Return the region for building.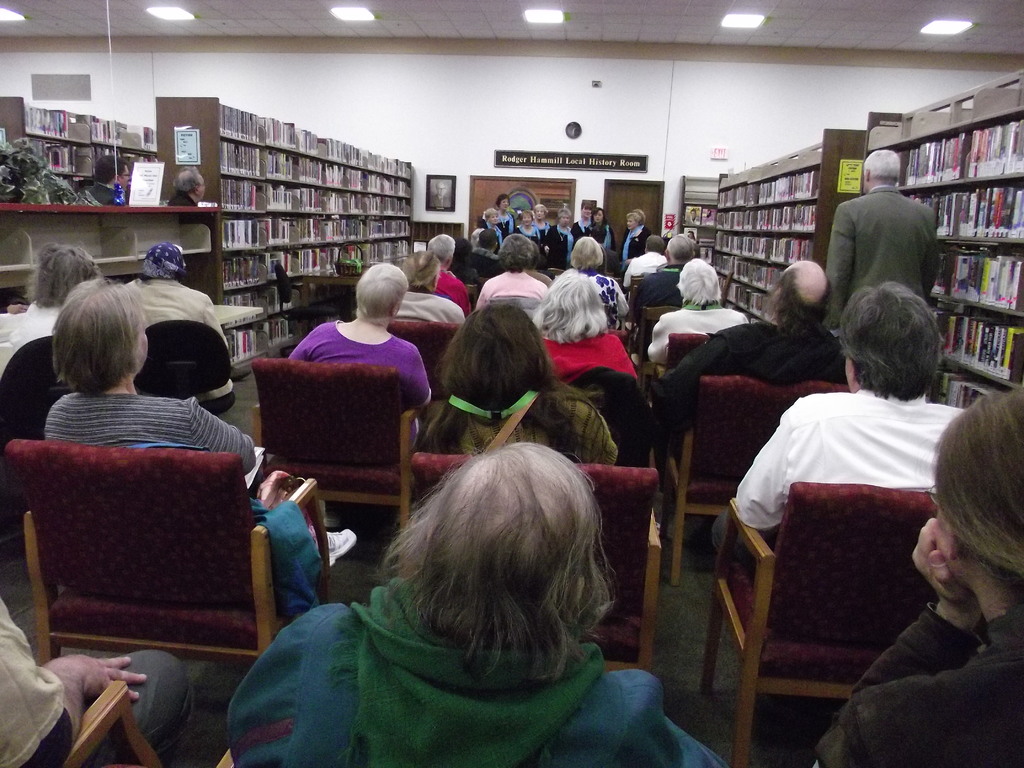
(left=0, top=0, right=1023, bottom=767).
